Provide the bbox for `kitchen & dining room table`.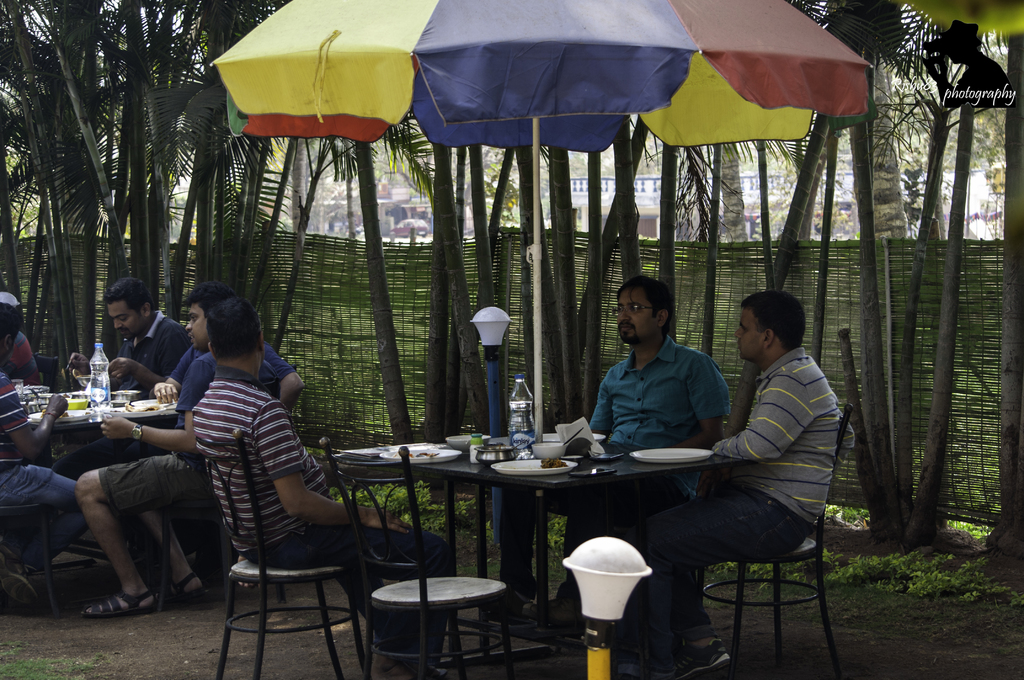
x1=338, y1=426, x2=757, y2=626.
